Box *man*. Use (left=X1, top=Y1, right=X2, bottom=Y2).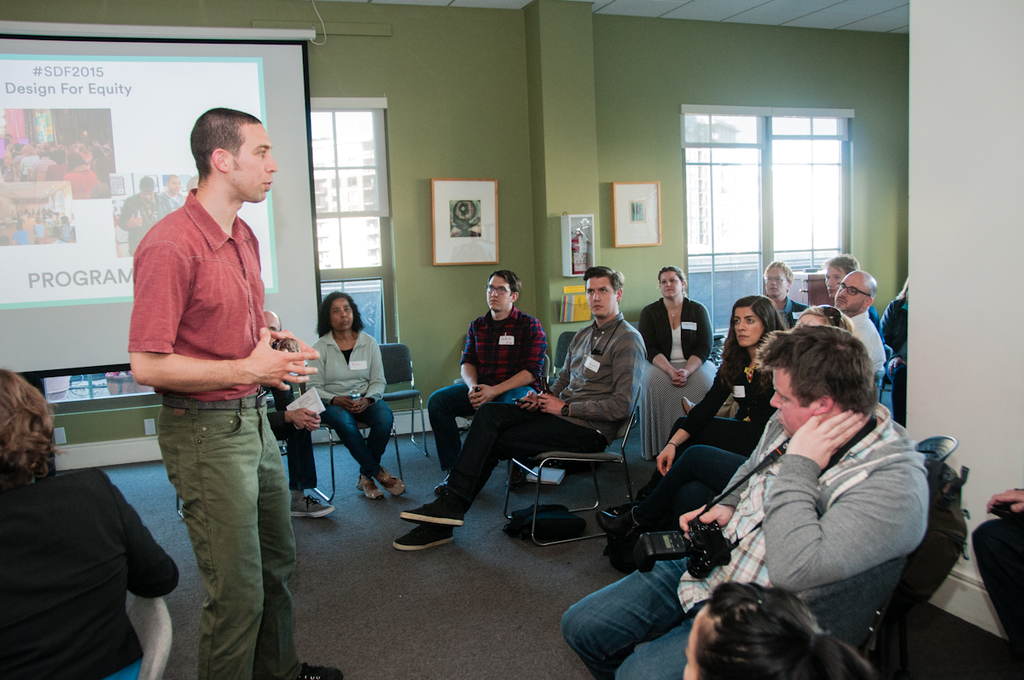
(left=829, top=263, right=879, bottom=378).
